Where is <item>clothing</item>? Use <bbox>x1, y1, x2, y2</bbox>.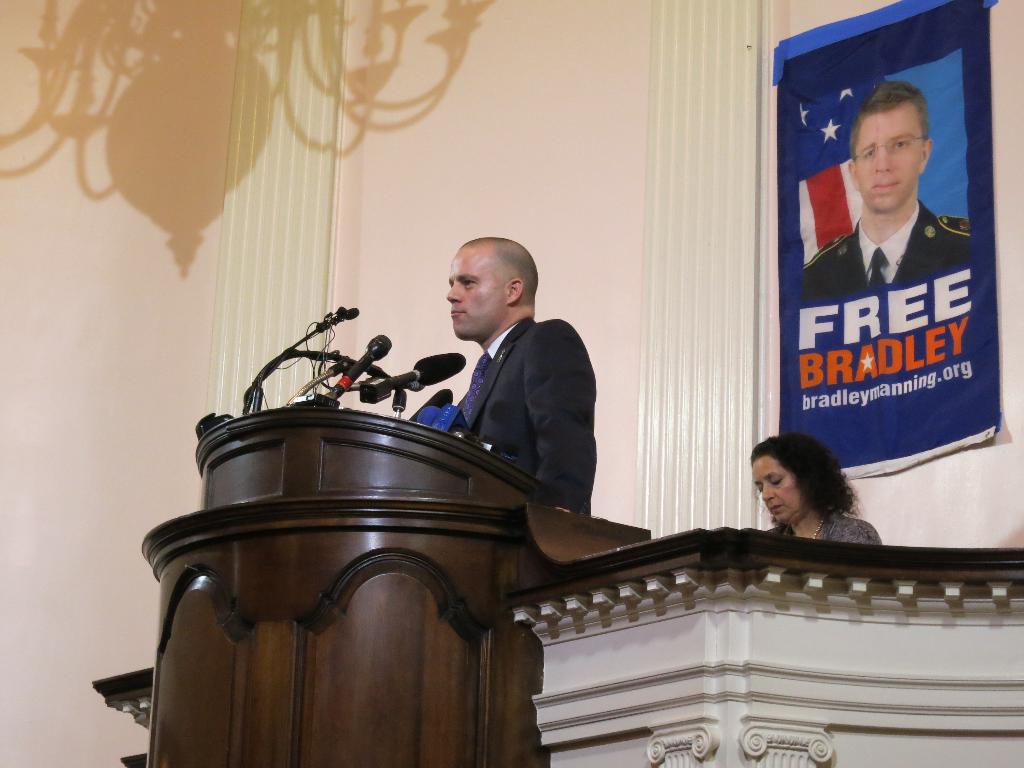
<bbox>447, 308, 596, 511</bbox>.
